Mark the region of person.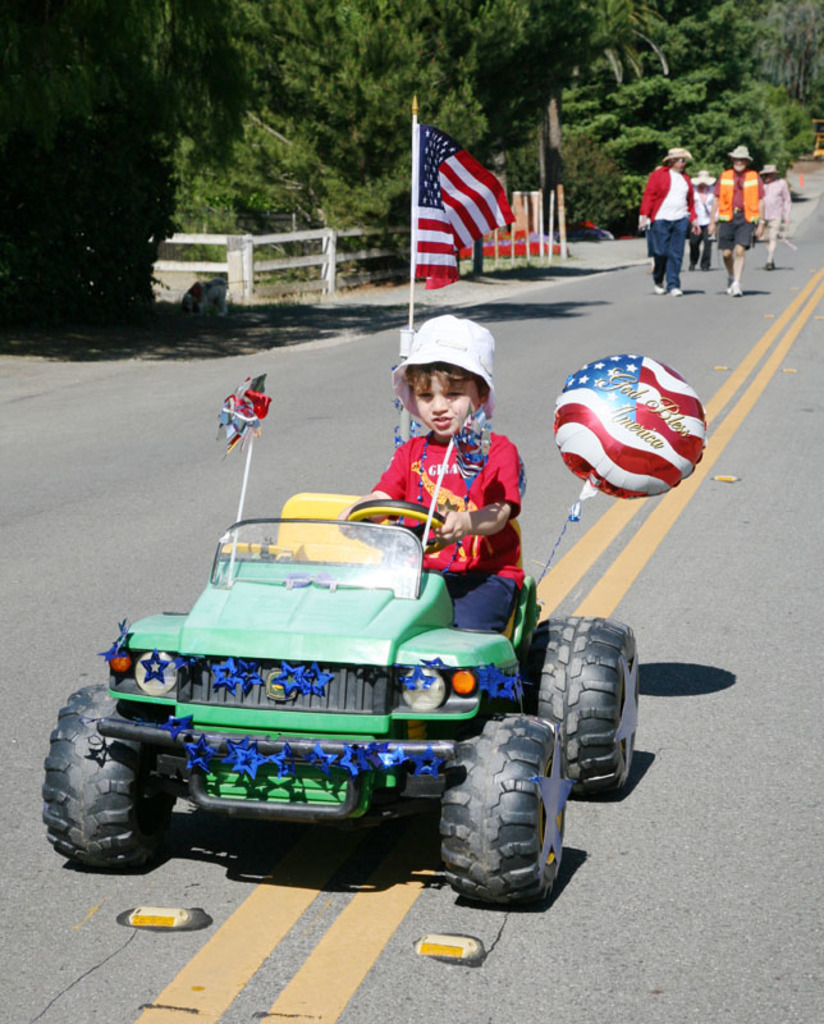
Region: box(695, 172, 725, 266).
